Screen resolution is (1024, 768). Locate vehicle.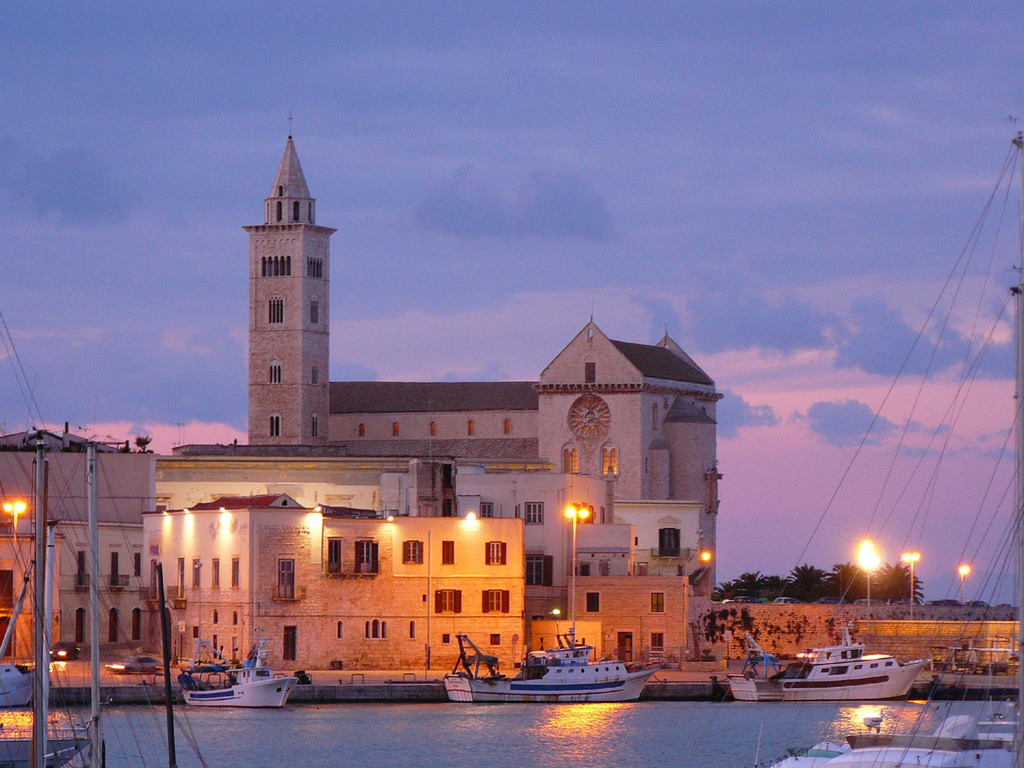
Rect(175, 625, 298, 707).
